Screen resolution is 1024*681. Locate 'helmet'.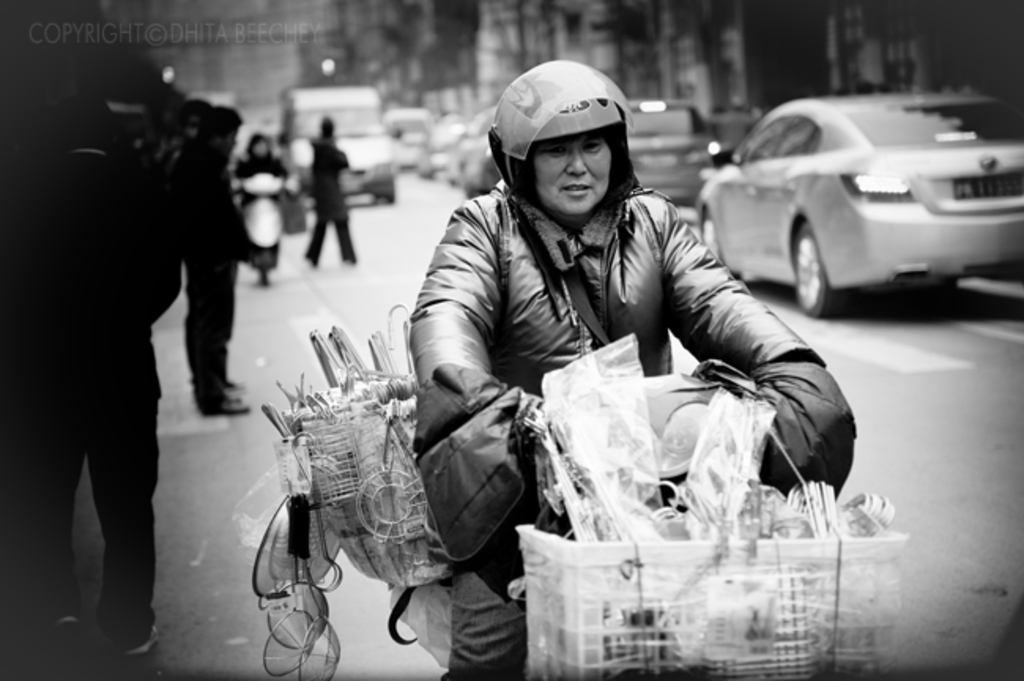
l=493, t=58, r=646, b=221.
